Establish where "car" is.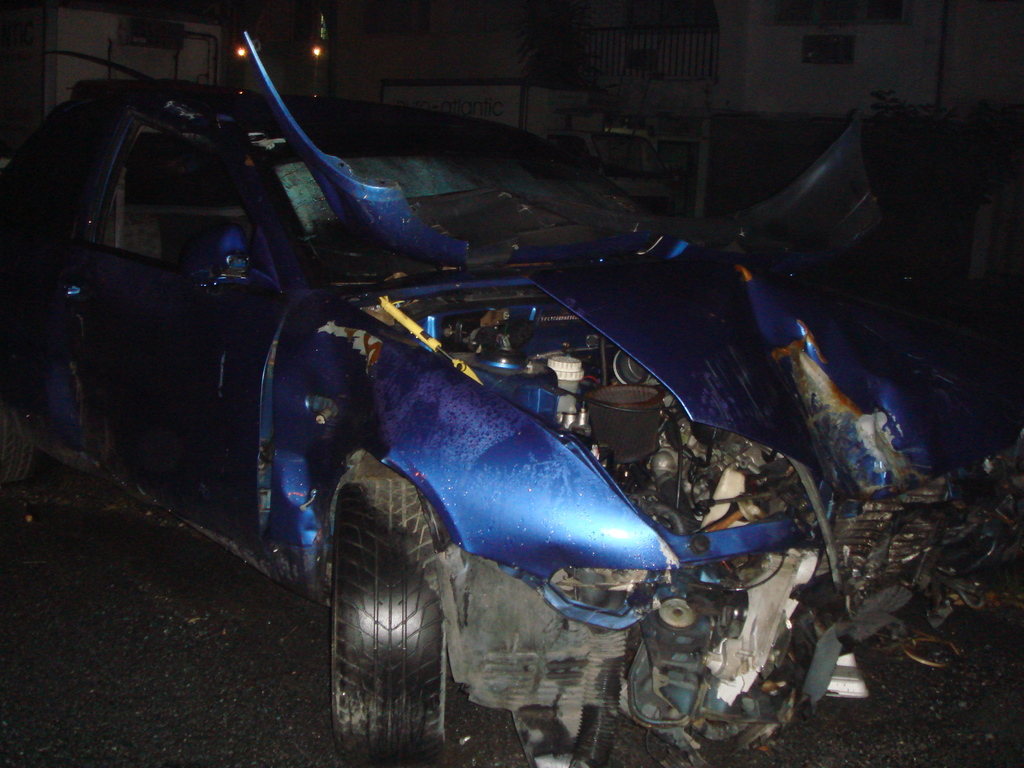
Established at 42,19,920,737.
